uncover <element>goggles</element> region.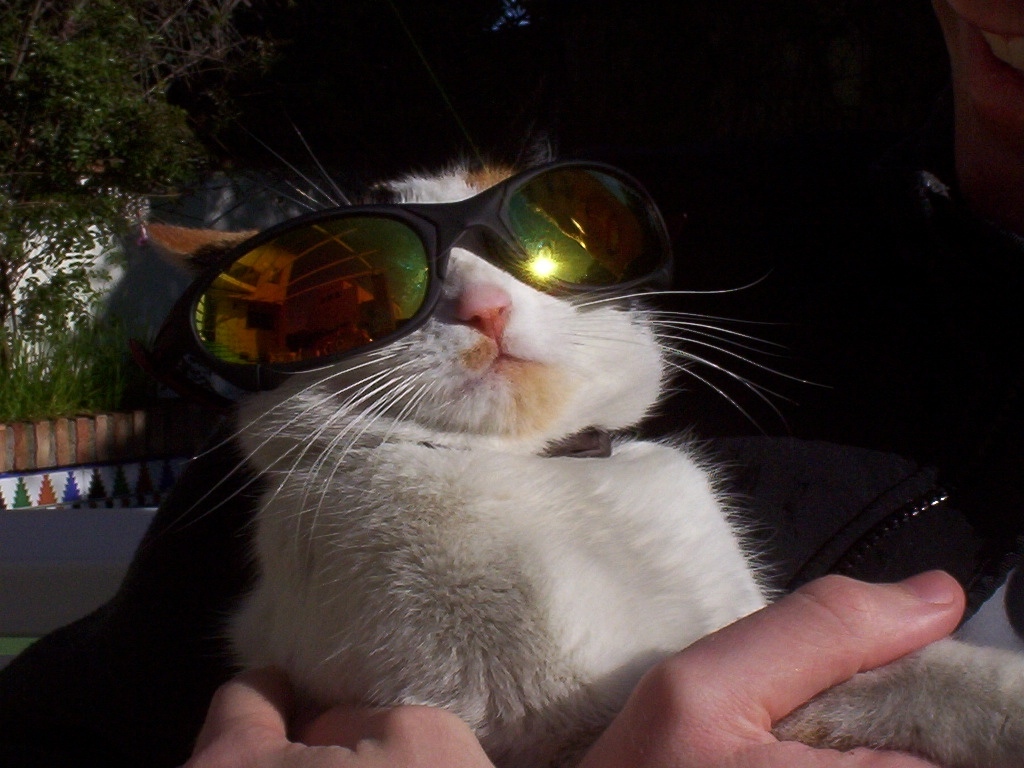
Uncovered: detection(213, 181, 751, 376).
